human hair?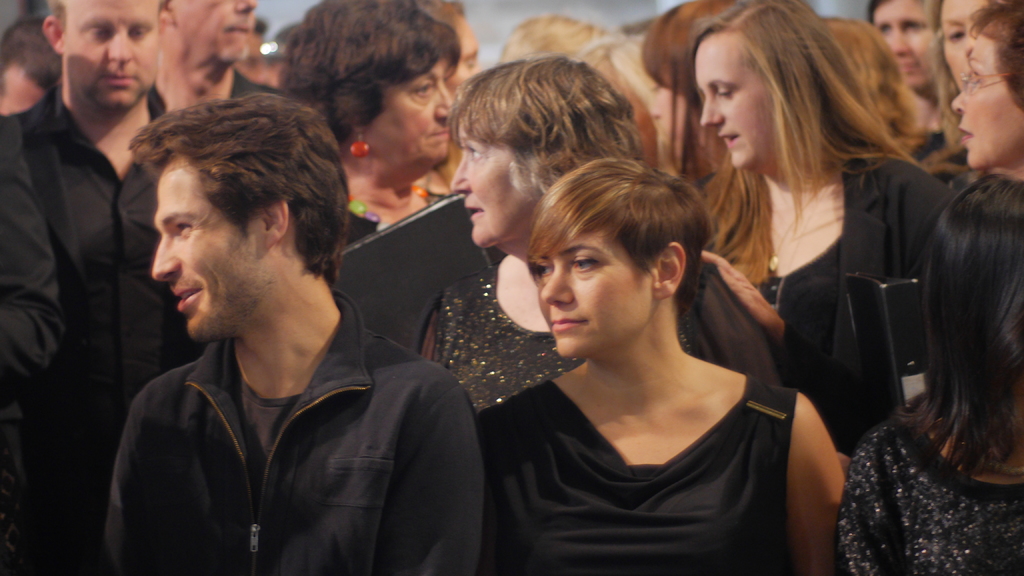
bbox(967, 0, 1023, 111)
